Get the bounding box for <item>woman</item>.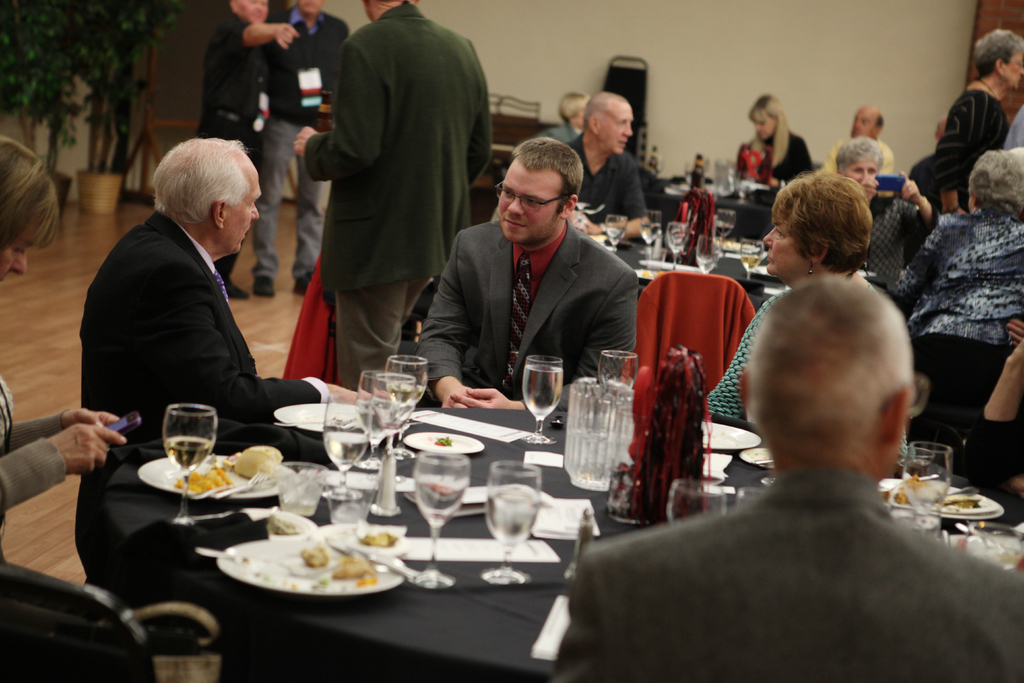
detection(0, 140, 124, 562).
